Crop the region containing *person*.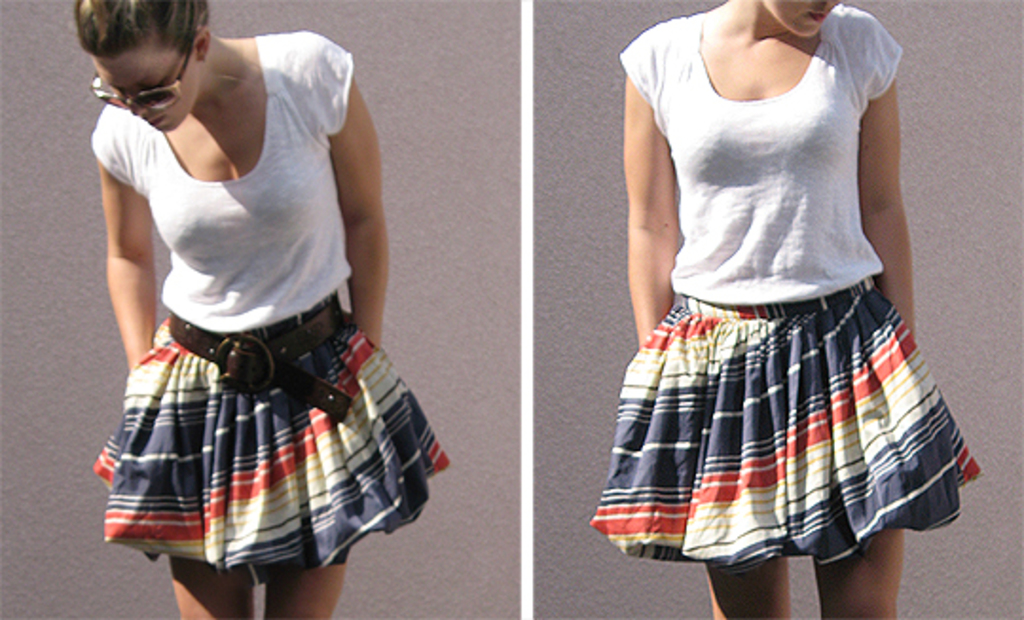
Crop region: bbox=[582, 0, 986, 618].
